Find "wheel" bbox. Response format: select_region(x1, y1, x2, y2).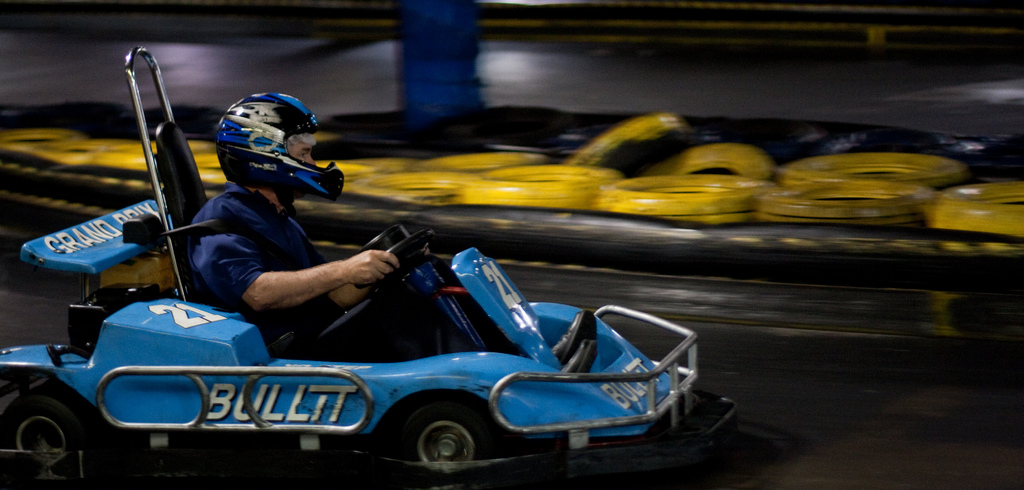
select_region(350, 224, 438, 288).
